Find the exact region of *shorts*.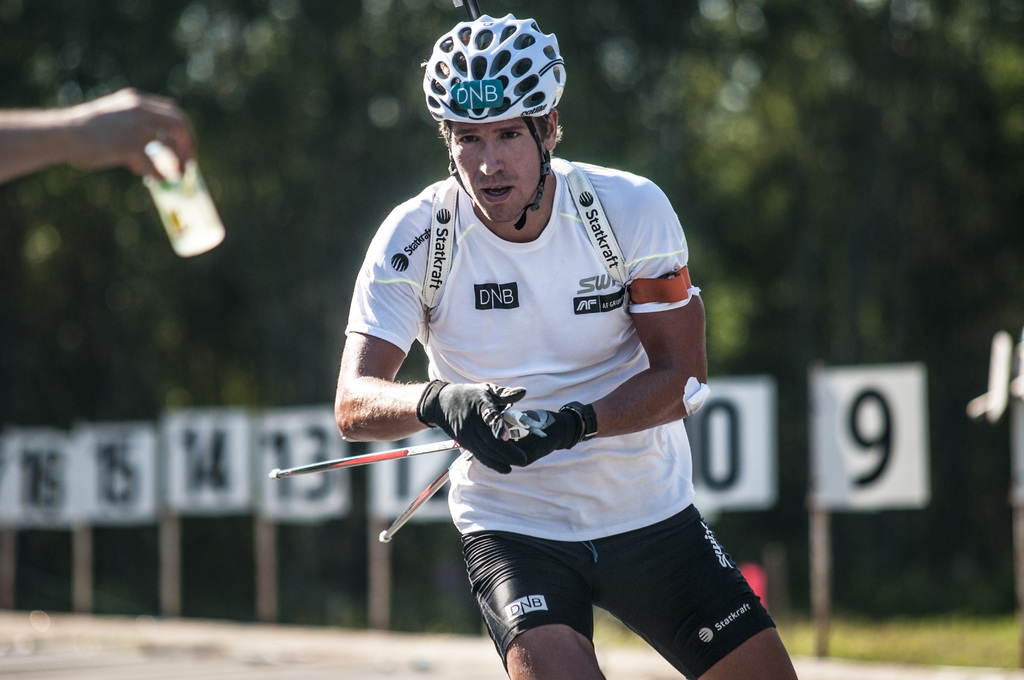
Exact region: region(461, 501, 776, 679).
